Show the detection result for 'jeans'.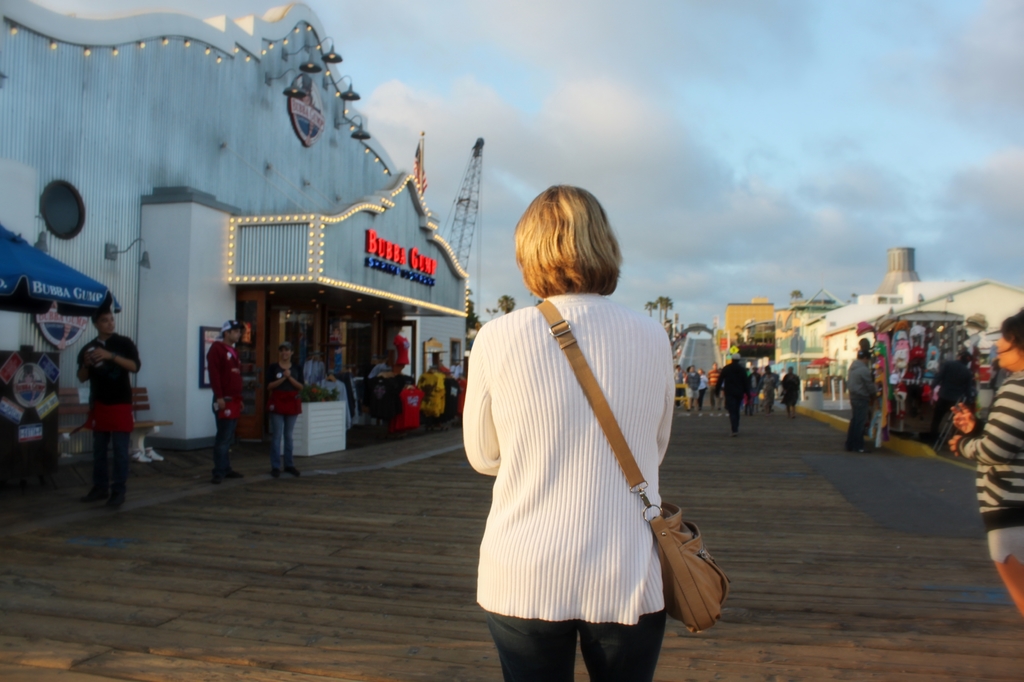
select_region(95, 433, 129, 488).
